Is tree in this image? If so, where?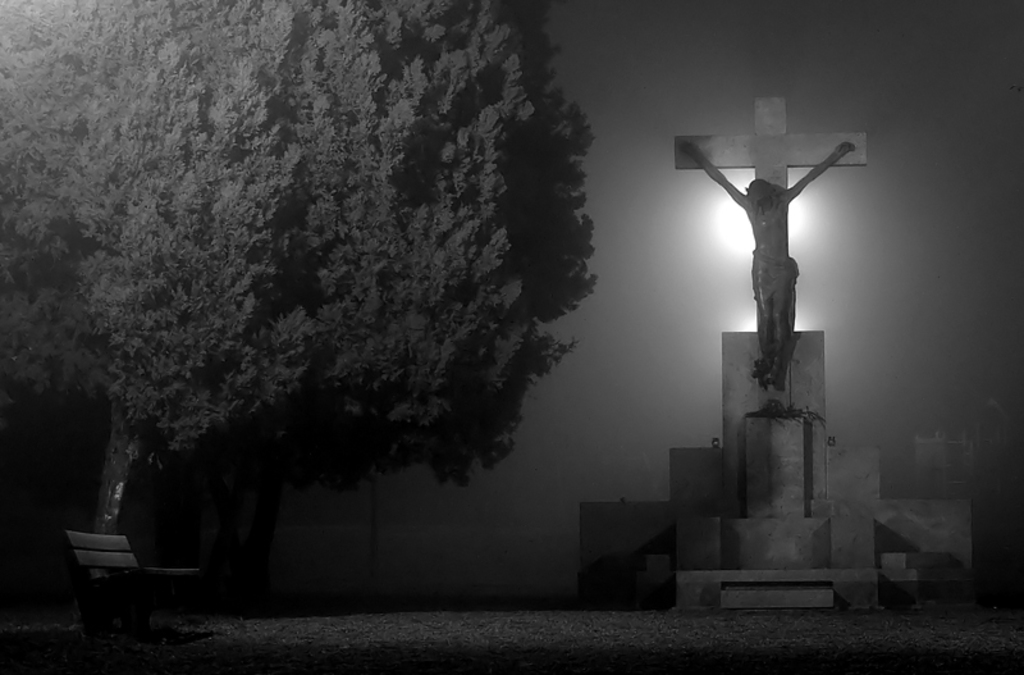
Yes, at select_region(26, 26, 655, 573).
